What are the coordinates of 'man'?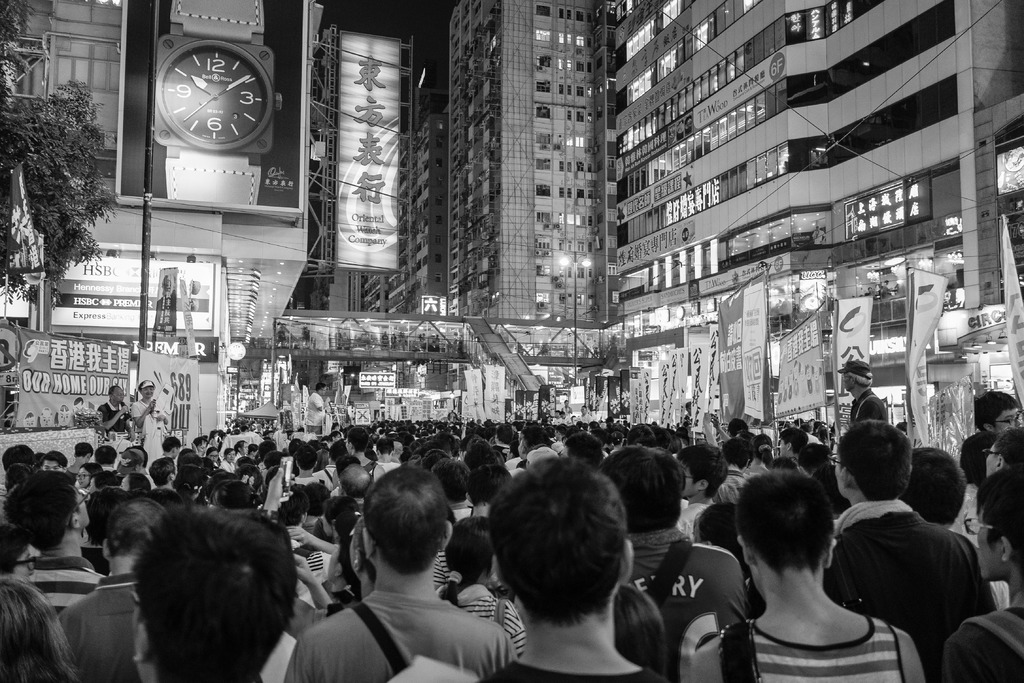
<region>781, 431, 810, 468</region>.
